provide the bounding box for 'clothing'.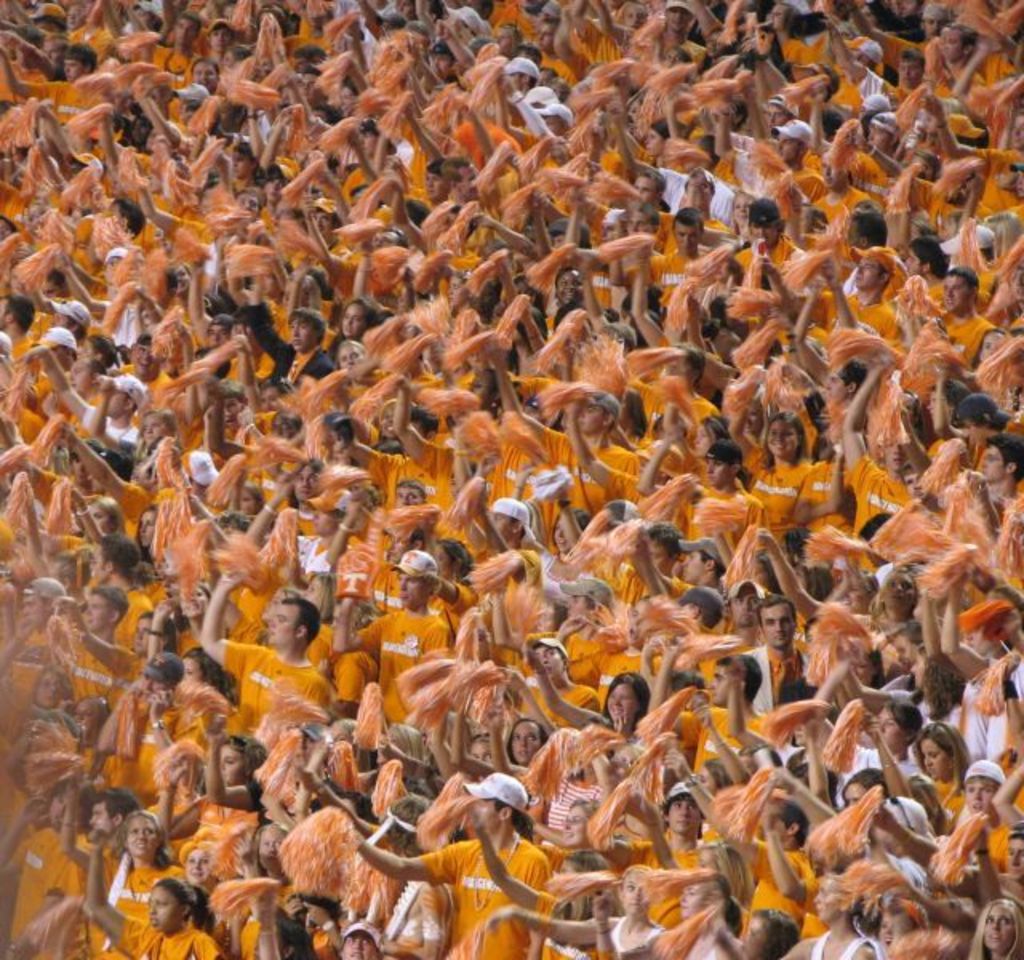
16, 82, 120, 142.
